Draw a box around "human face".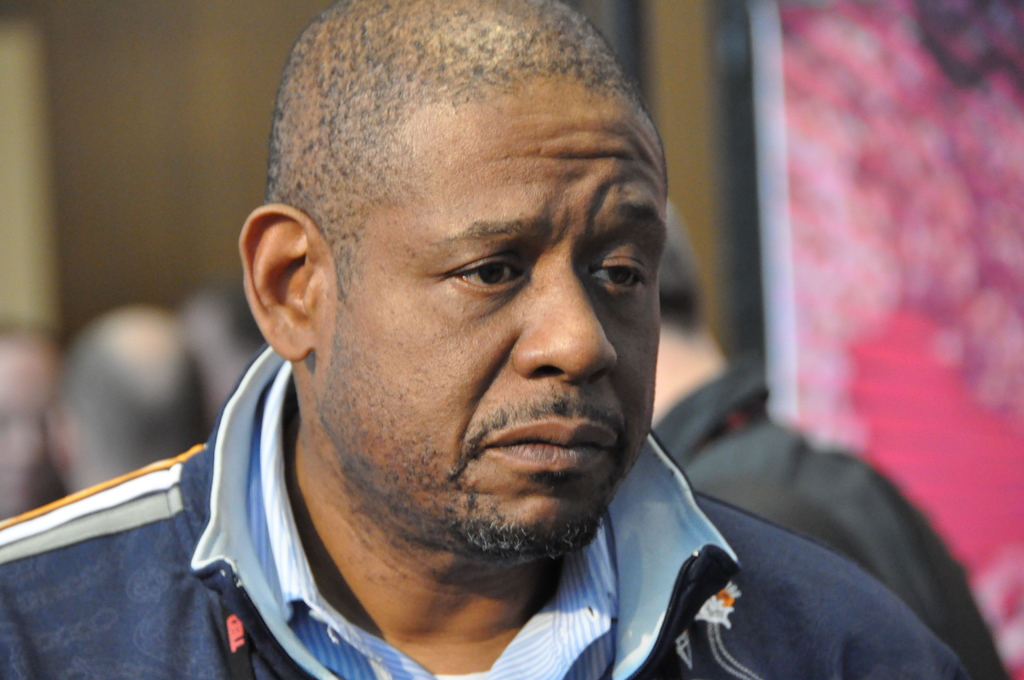
309,93,669,553.
